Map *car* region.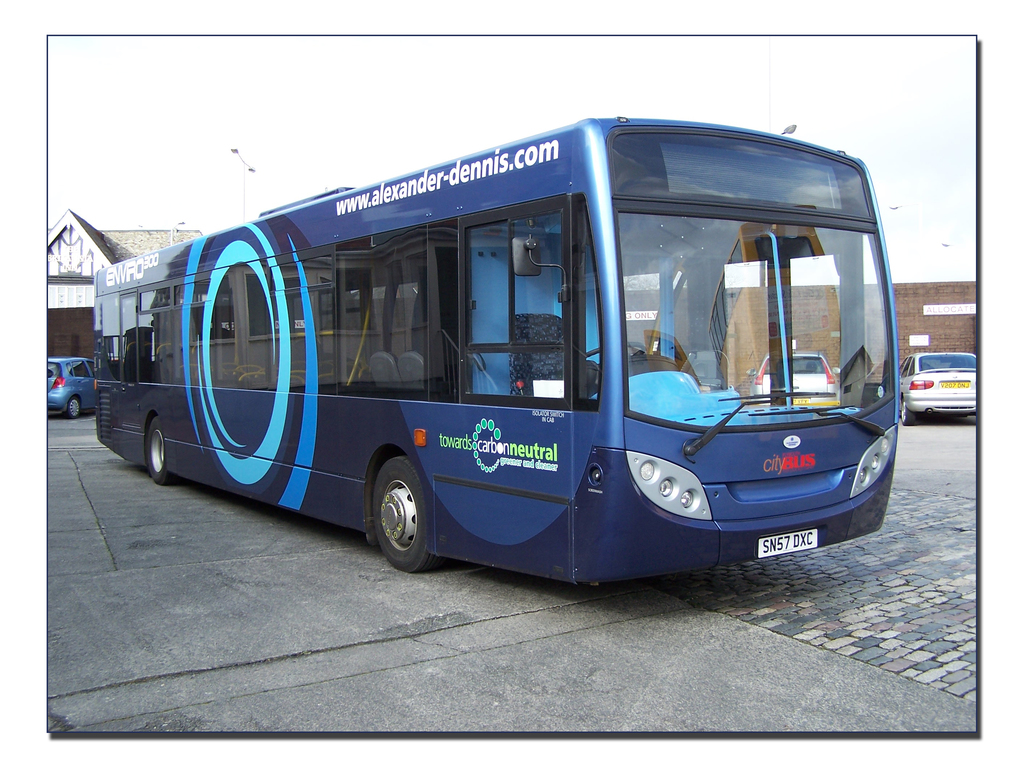
Mapped to <region>900, 350, 980, 430</region>.
